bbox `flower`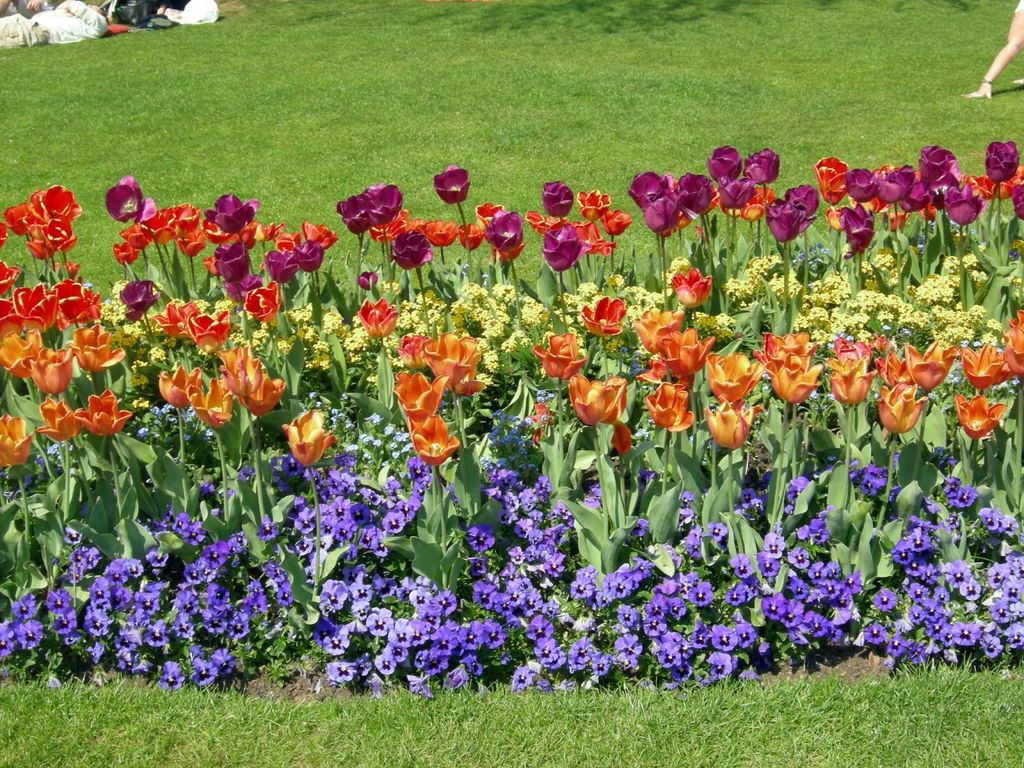
select_region(745, 186, 775, 219)
